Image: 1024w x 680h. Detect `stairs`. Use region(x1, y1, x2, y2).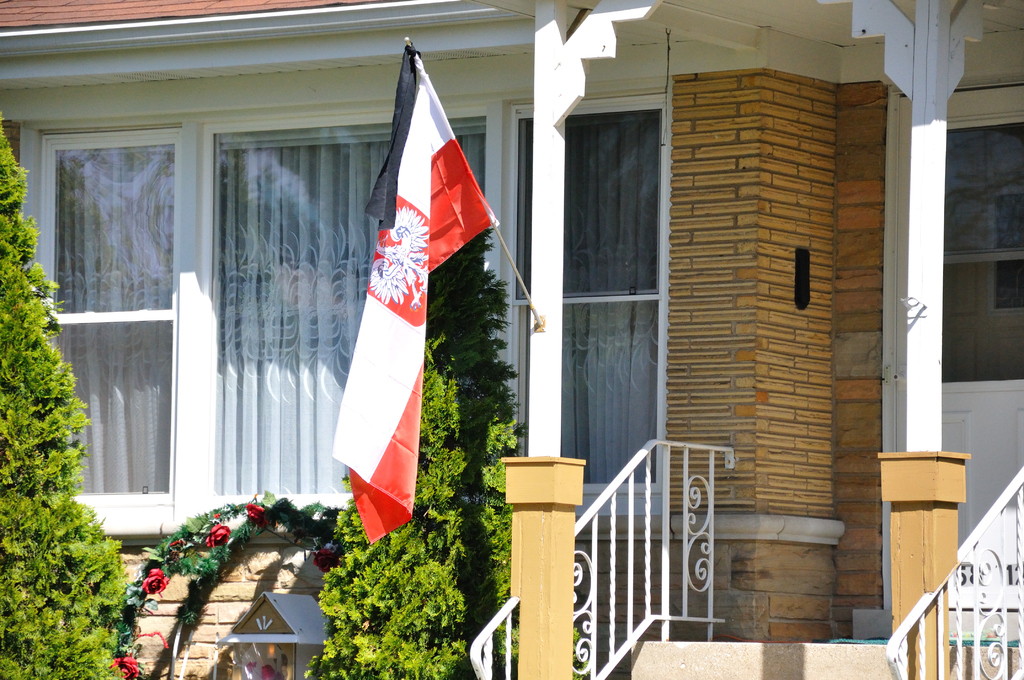
region(630, 640, 1016, 679).
